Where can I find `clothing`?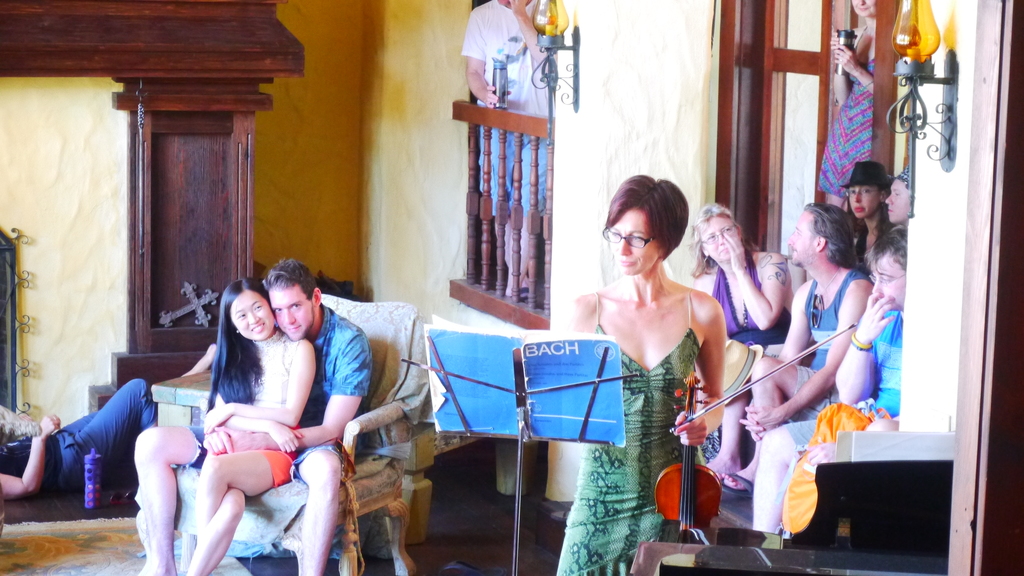
You can find it at crop(857, 225, 893, 278).
